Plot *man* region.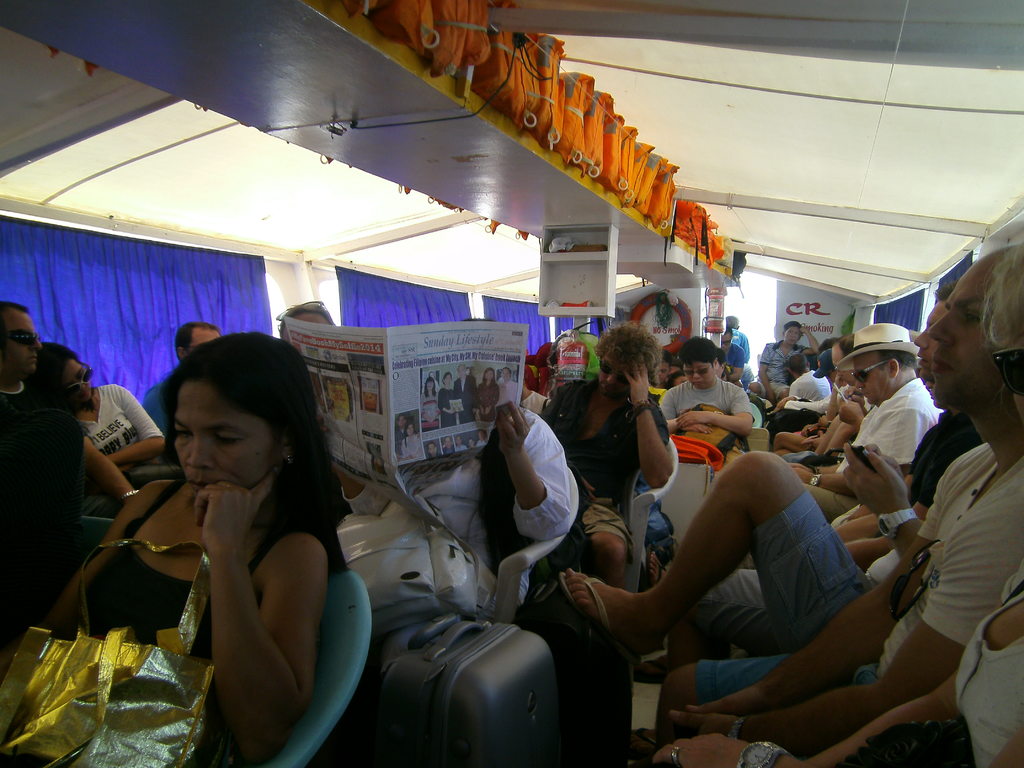
Plotted at left=476, top=430, right=490, bottom=447.
